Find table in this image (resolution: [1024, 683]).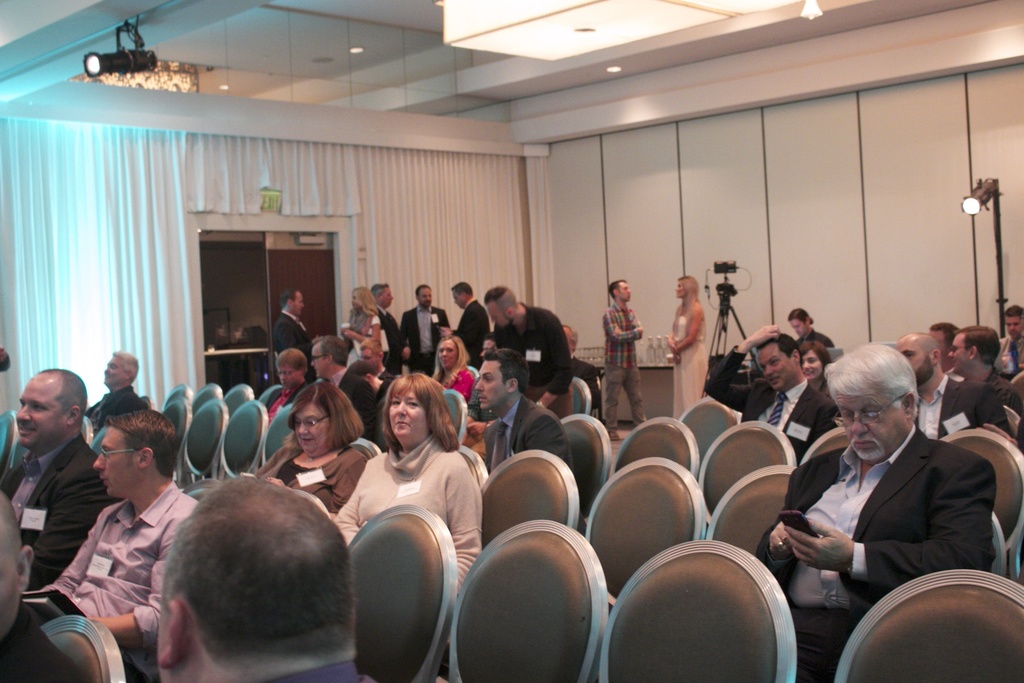
locate(596, 356, 676, 424).
